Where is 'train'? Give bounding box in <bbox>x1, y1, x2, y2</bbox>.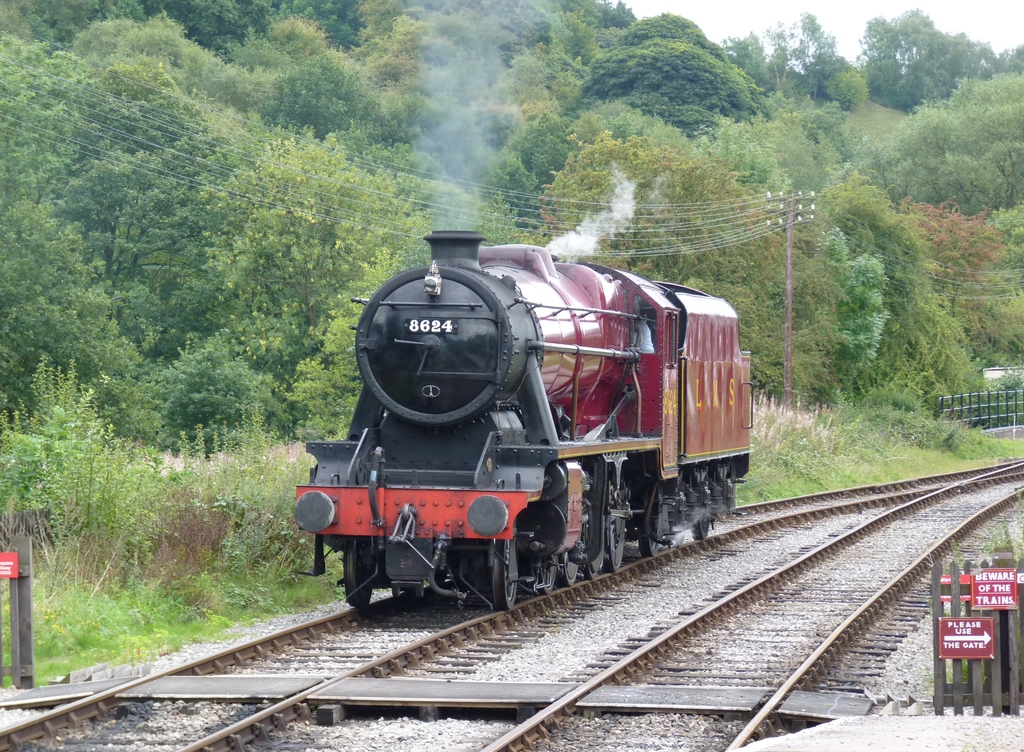
<bbox>279, 221, 760, 613</bbox>.
